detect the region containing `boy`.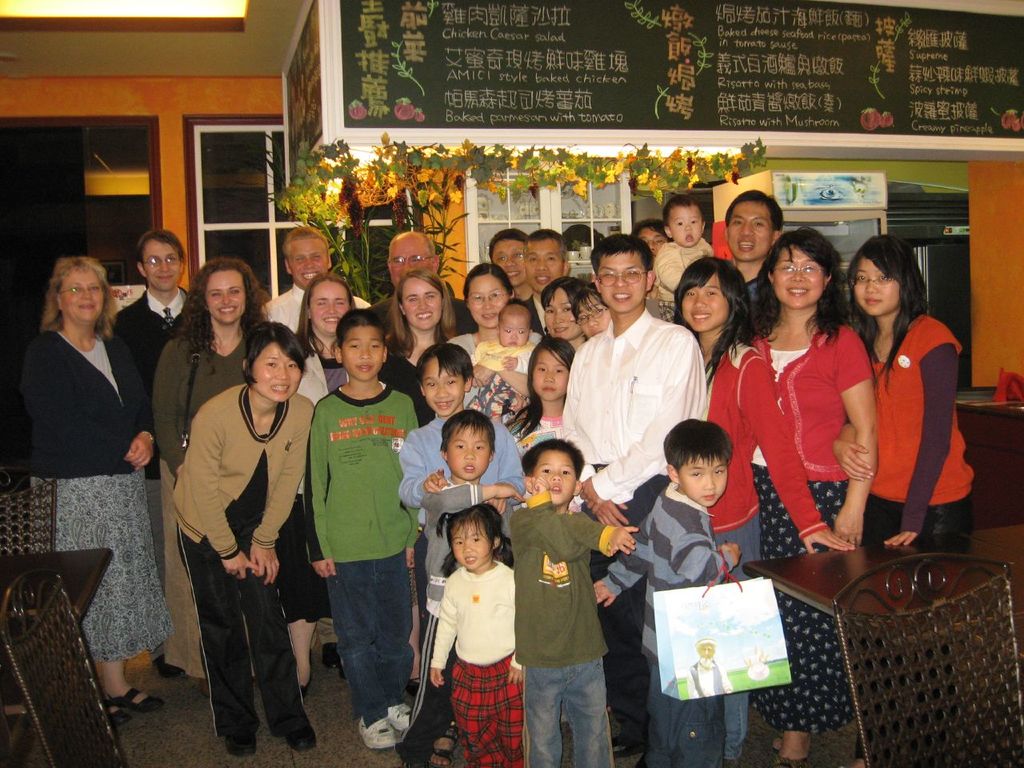
(506,434,622,758).
